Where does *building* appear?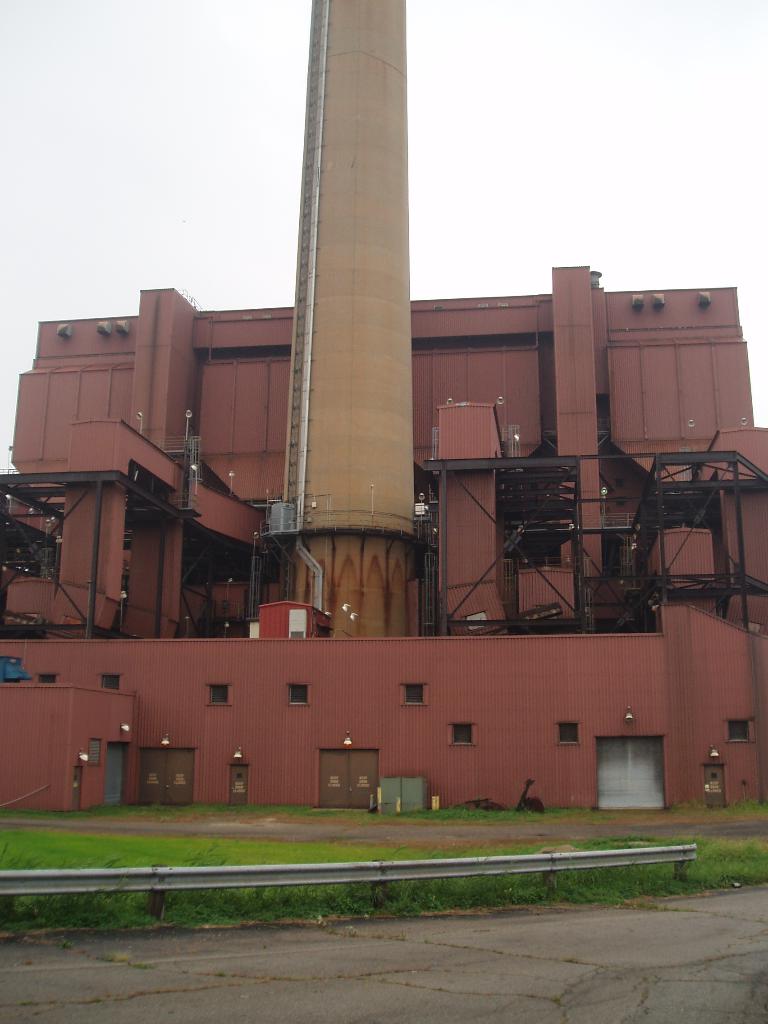
Appears at locate(0, 0, 763, 802).
